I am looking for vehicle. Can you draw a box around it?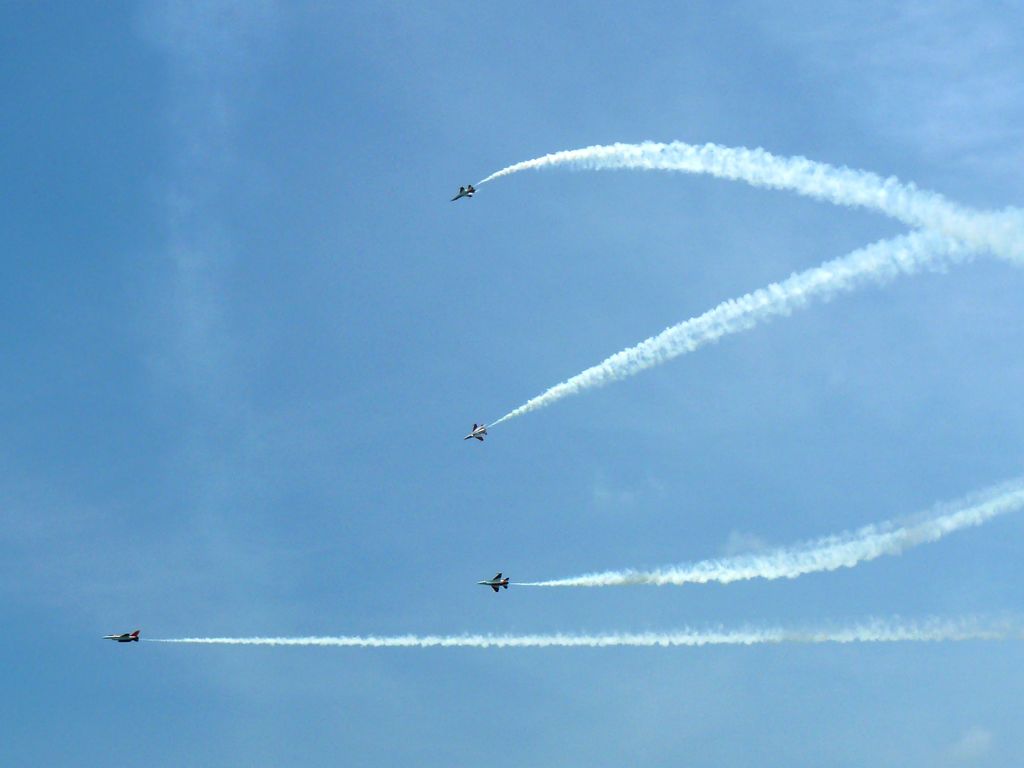
Sure, the bounding box is <box>465,419,488,442</box>.
